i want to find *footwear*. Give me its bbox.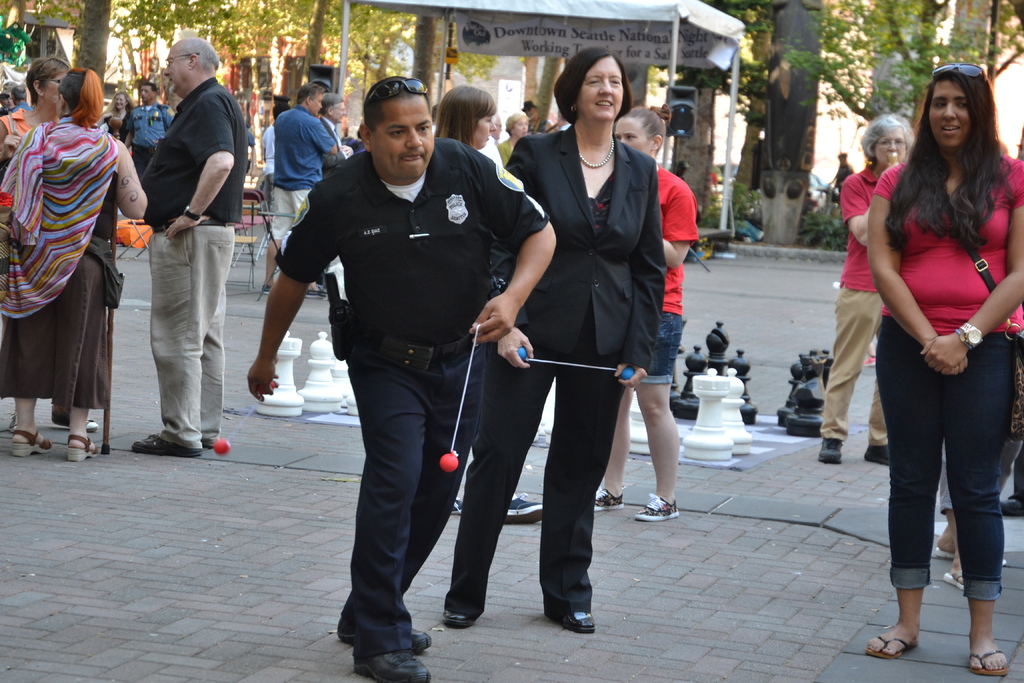
(997, 498, 1023, 516).
